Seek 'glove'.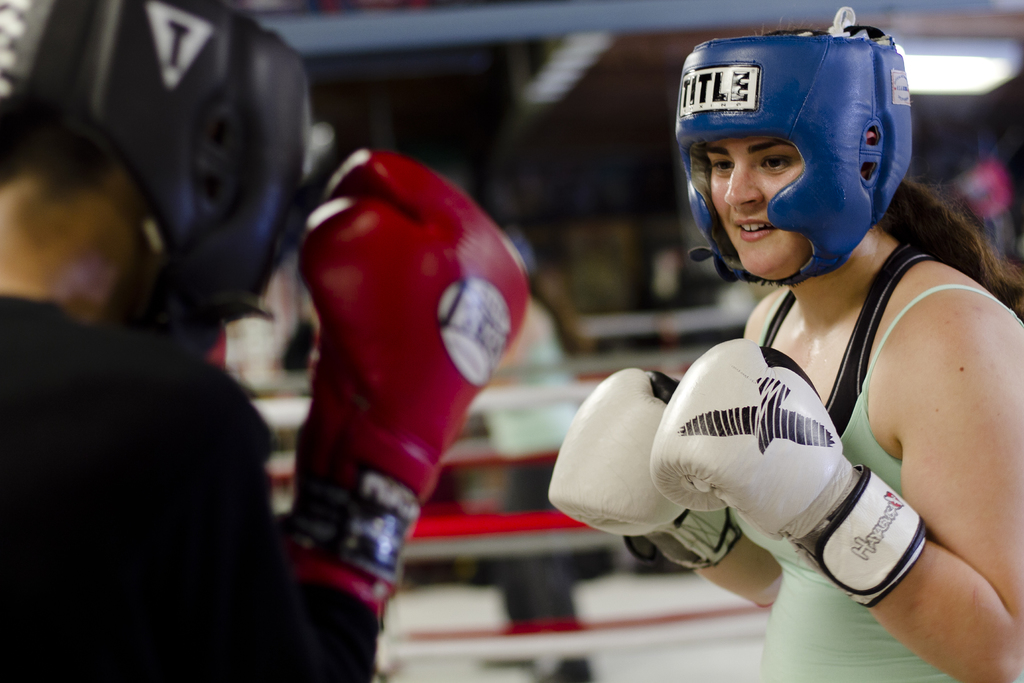
{"left": 292, "top": 148, "right": 532, "bottom": 586}.
